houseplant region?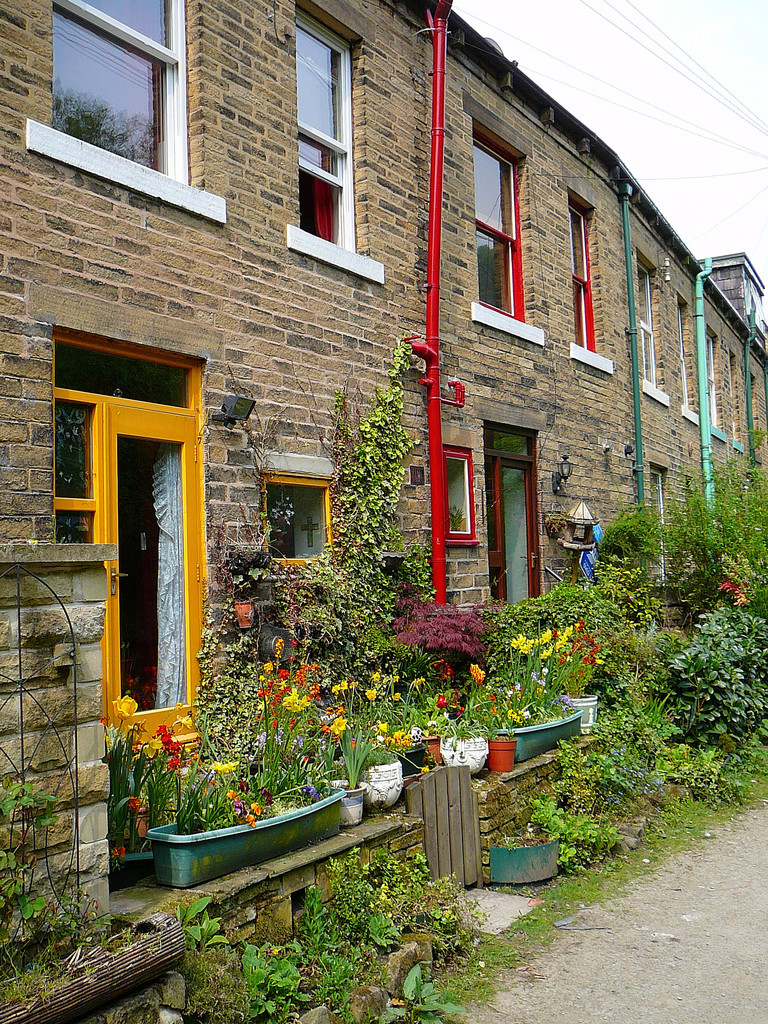
(440,668,484,772)
